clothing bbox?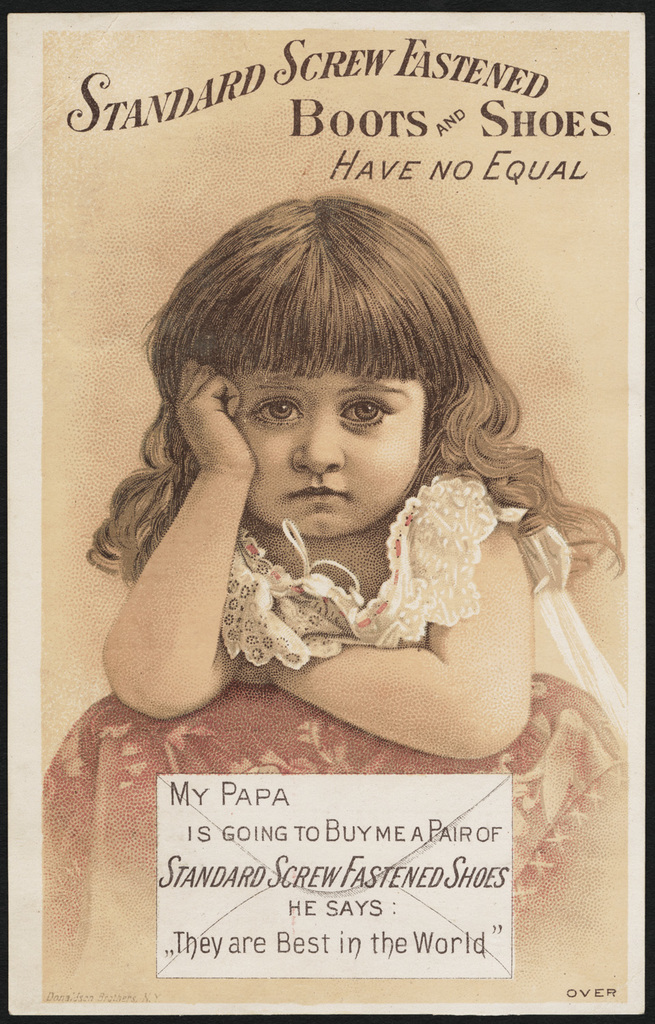
<box>217,465,634,757</box>
